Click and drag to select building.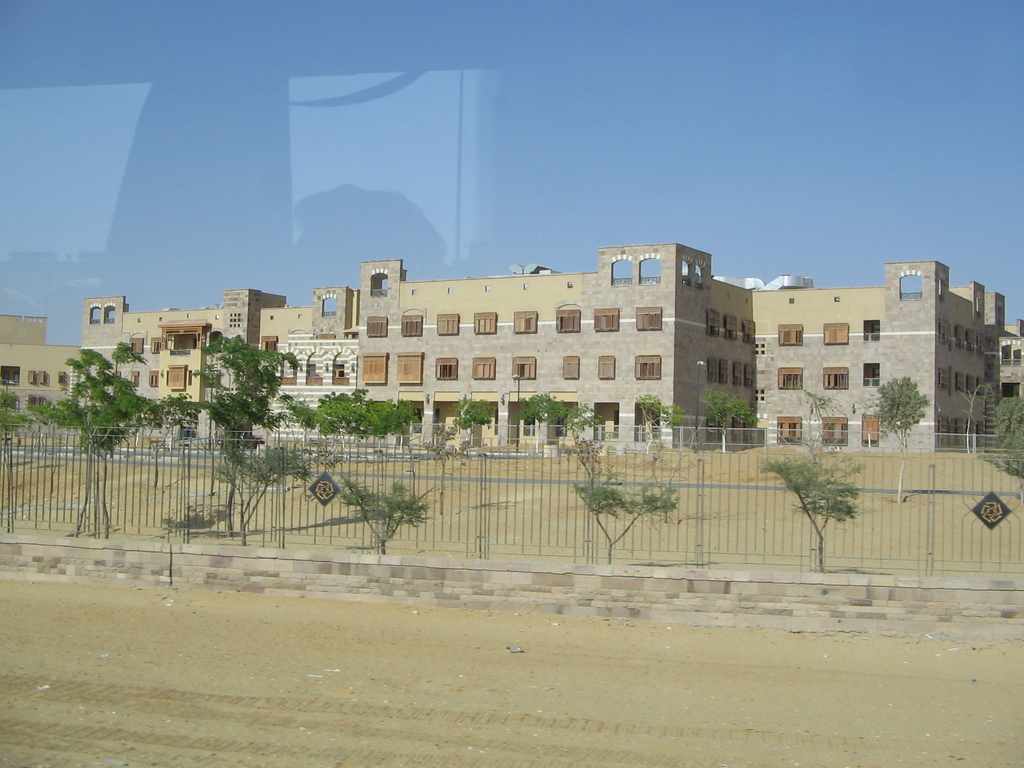
Selection: <box>349,232,1023,457</box>.
